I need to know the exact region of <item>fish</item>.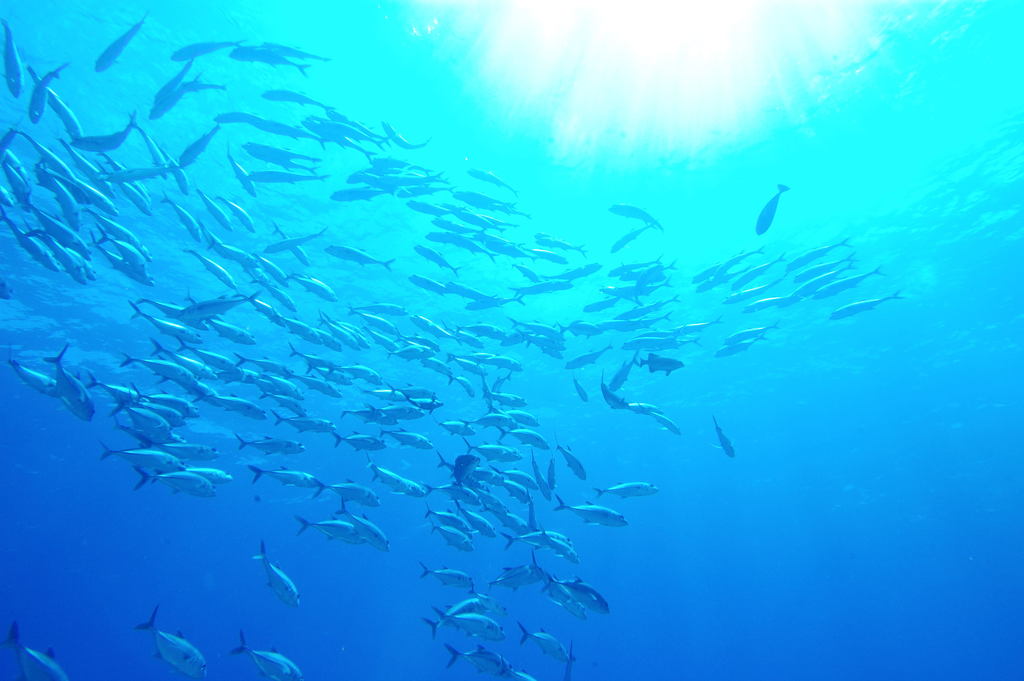
Region: detection(337, 496, 388, 550).
